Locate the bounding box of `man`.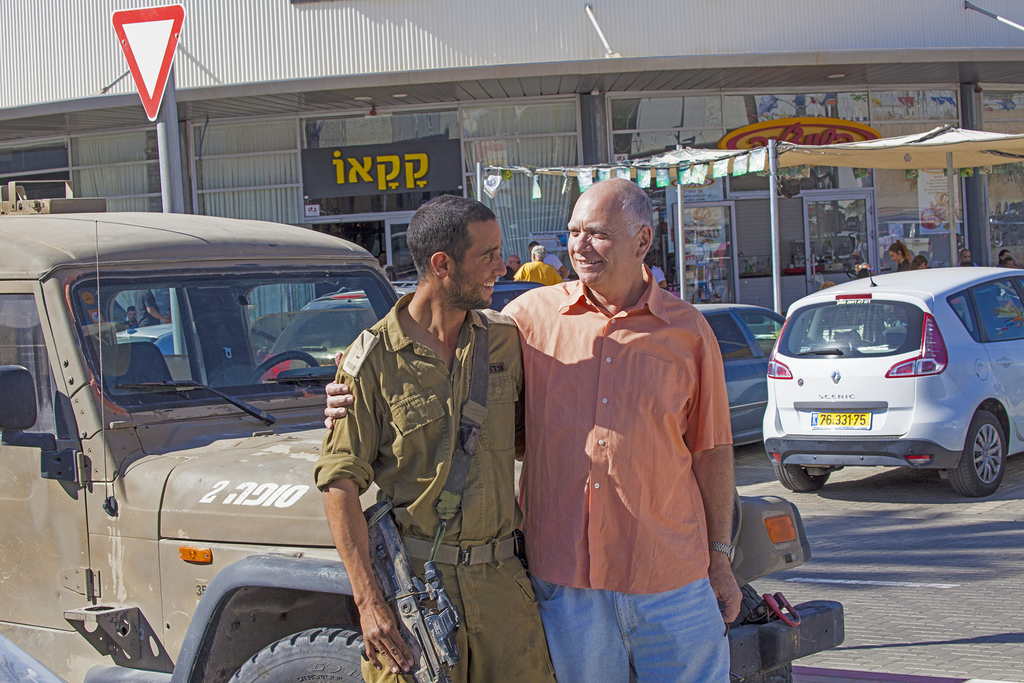
Bounding box: detection(514, 245, 563, 290).
